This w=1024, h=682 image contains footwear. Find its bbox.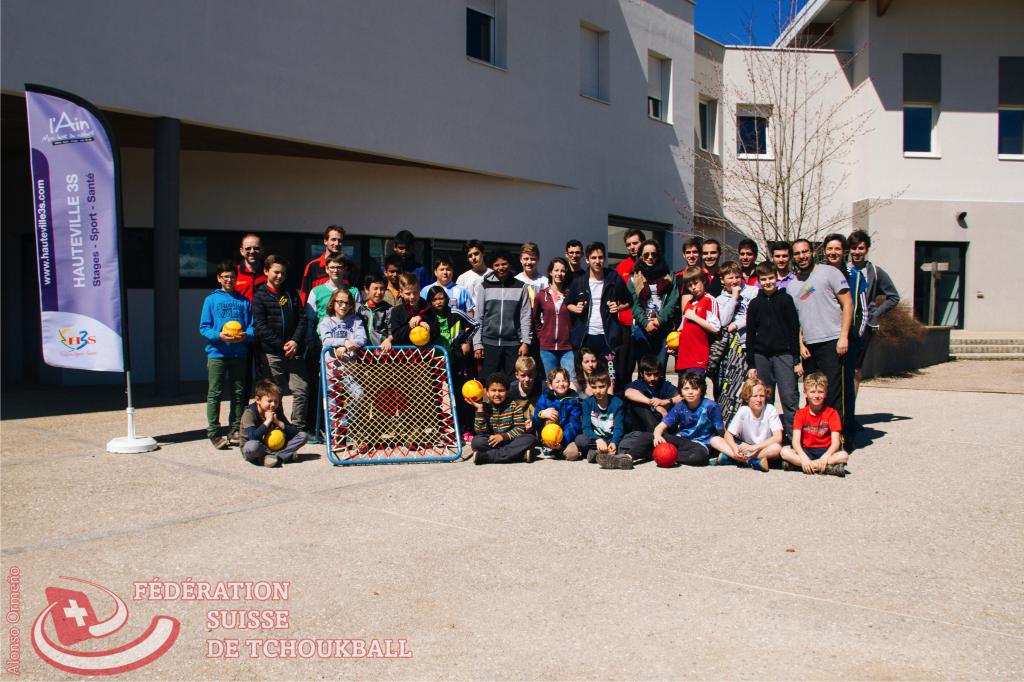
rect(252, 454, 279, 468).
